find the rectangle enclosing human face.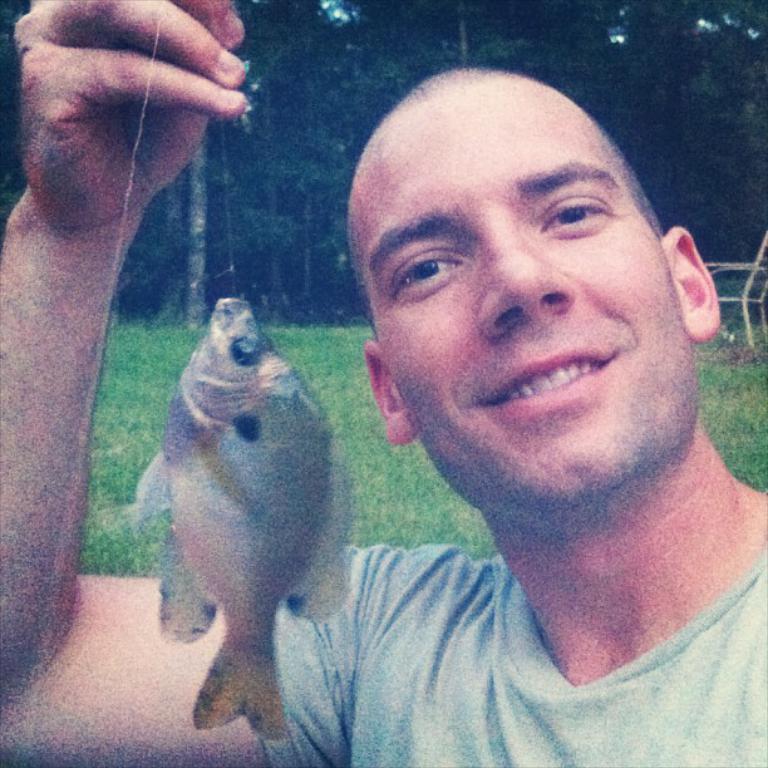
left=345, top=89, right=695, bottom=515.
